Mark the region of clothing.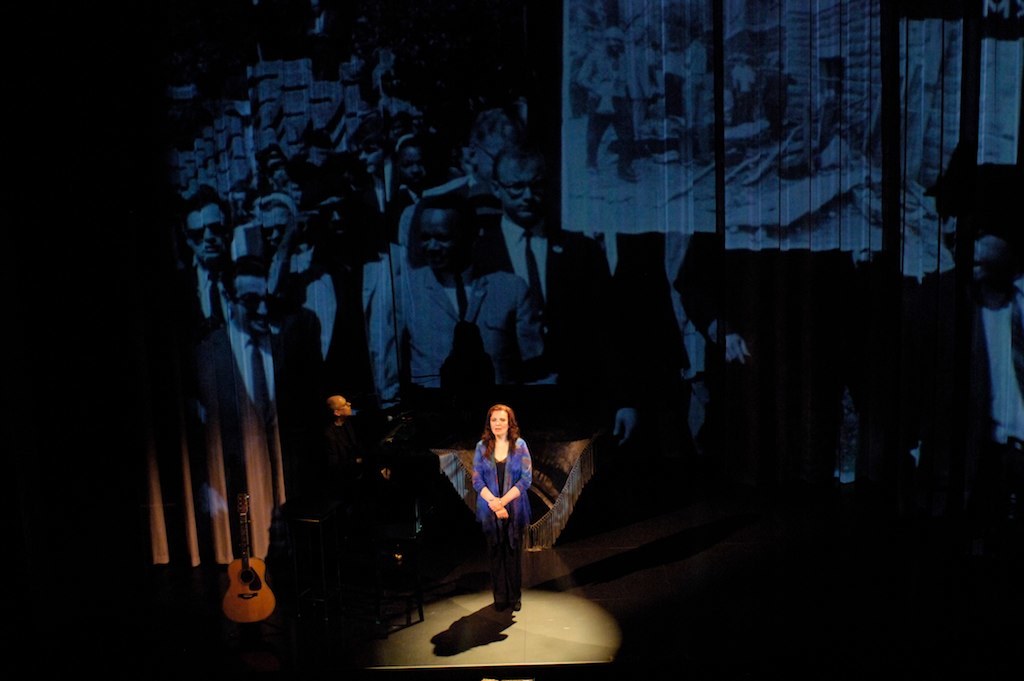
Region: (728,53,760,125).
